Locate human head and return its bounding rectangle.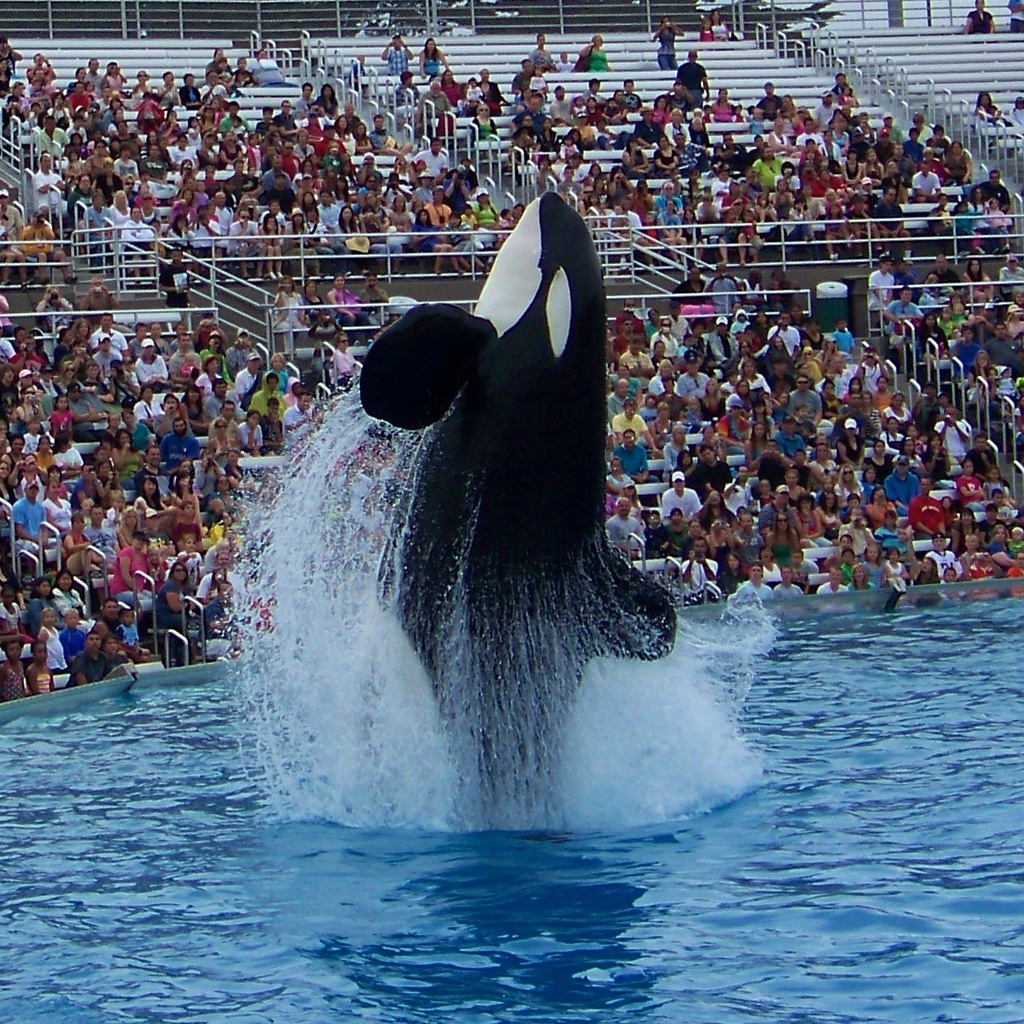
832 310 847 331.
